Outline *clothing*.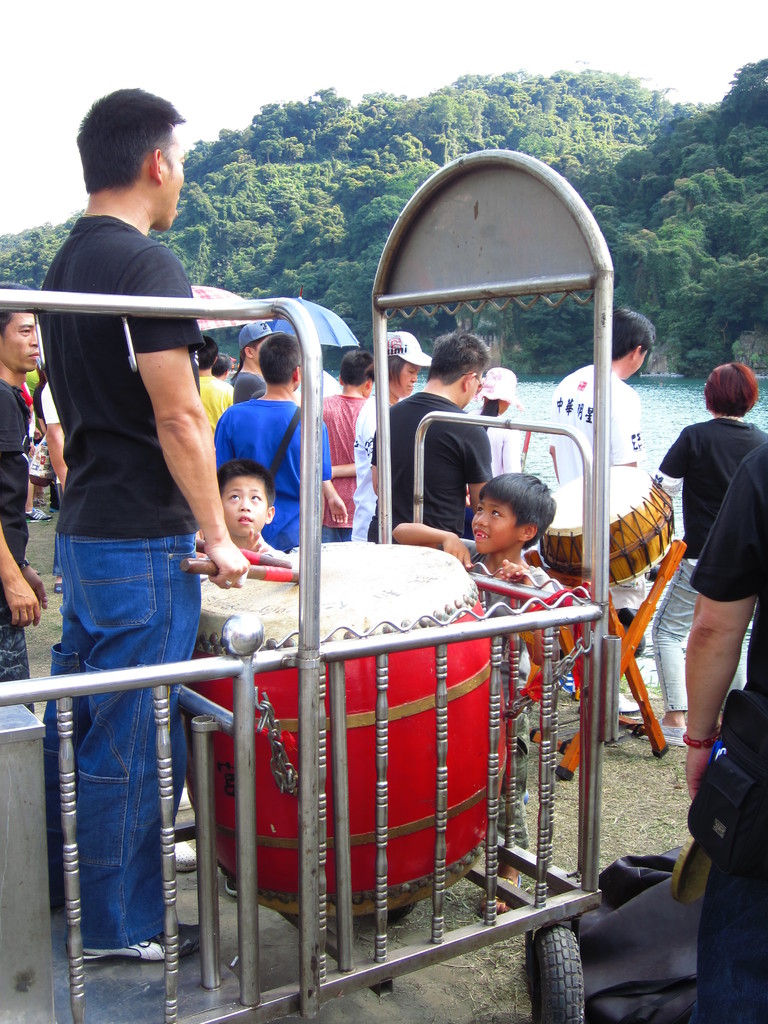
Outline: (480, 406, 552, 497).
